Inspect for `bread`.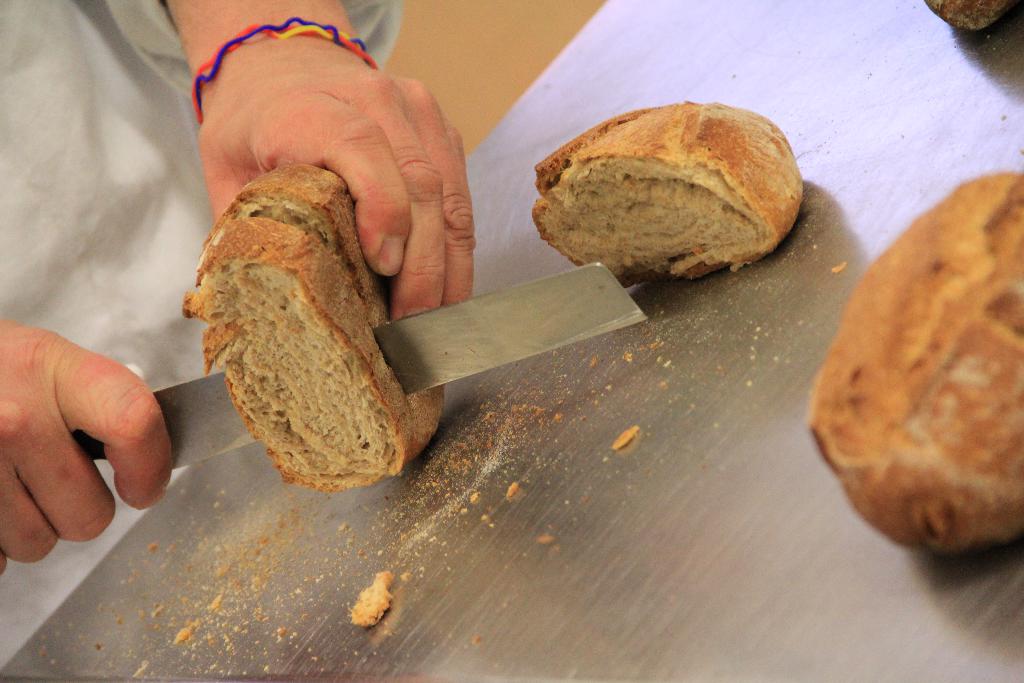
Inspection: select_region(799, 177, 1023, 550).
